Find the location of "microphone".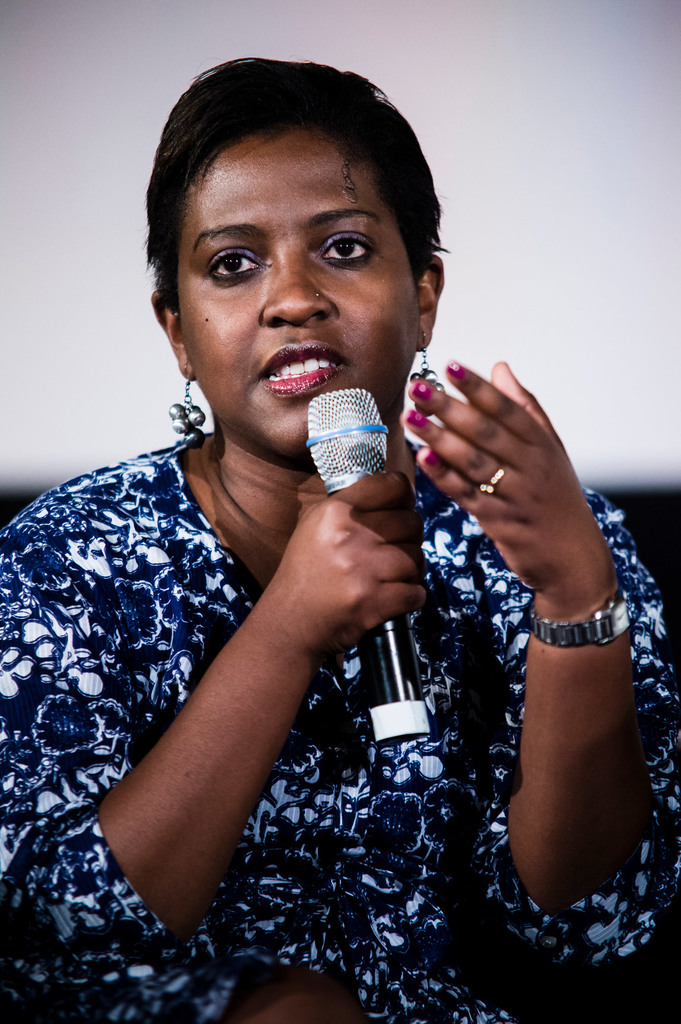
Location: BBox(303, 383, 429, 747).
